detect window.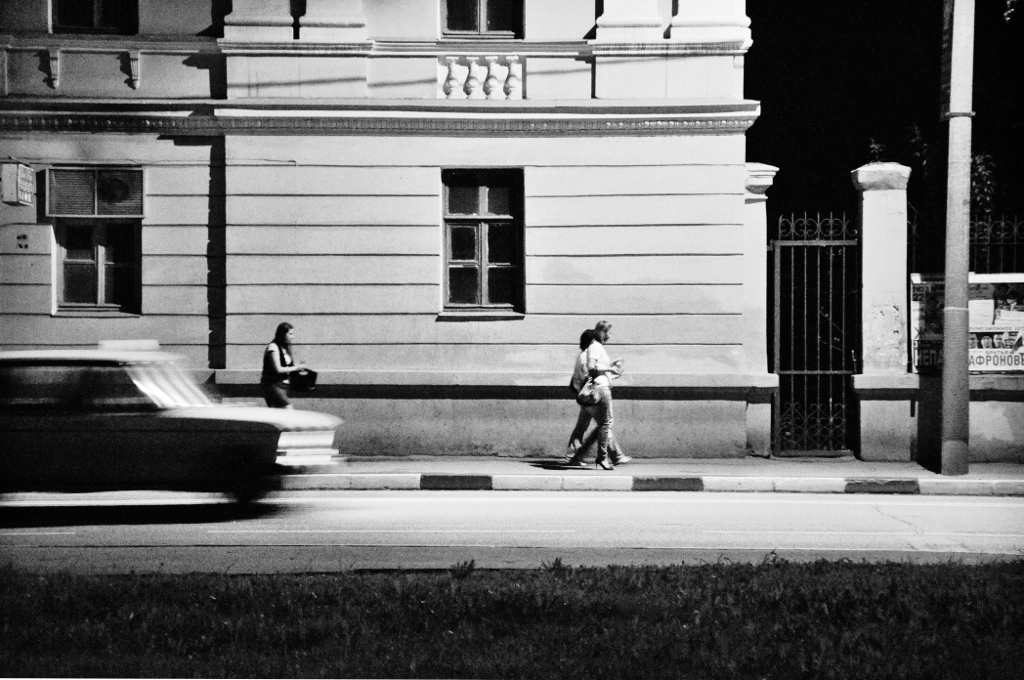
Detected at (438,0,527,51).
